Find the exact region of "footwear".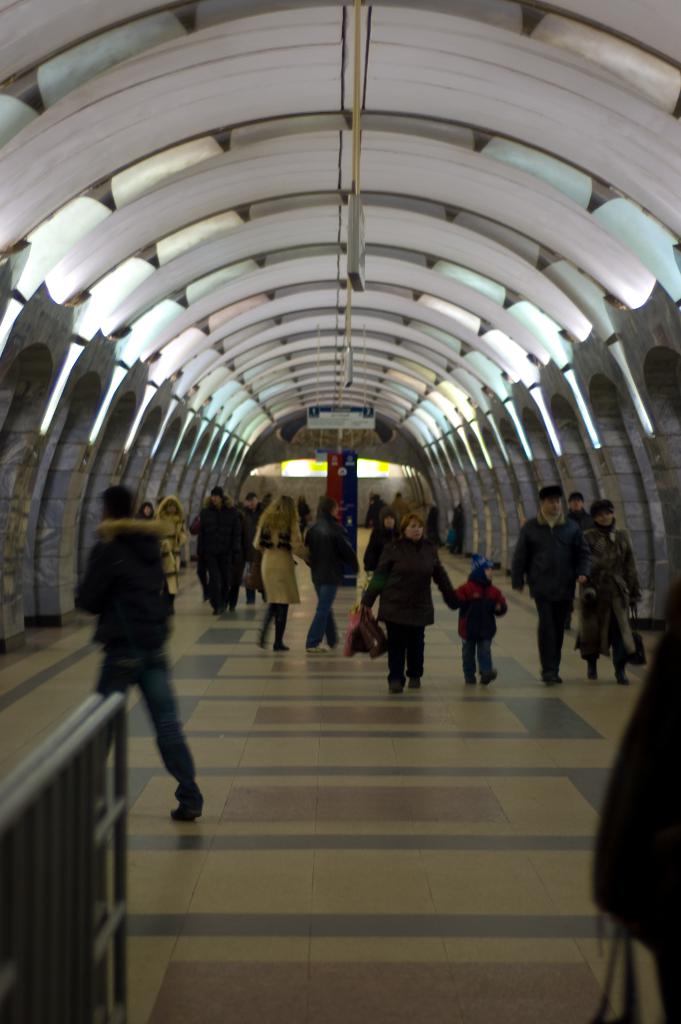
Exact region: 256, 627, 265, 652.
